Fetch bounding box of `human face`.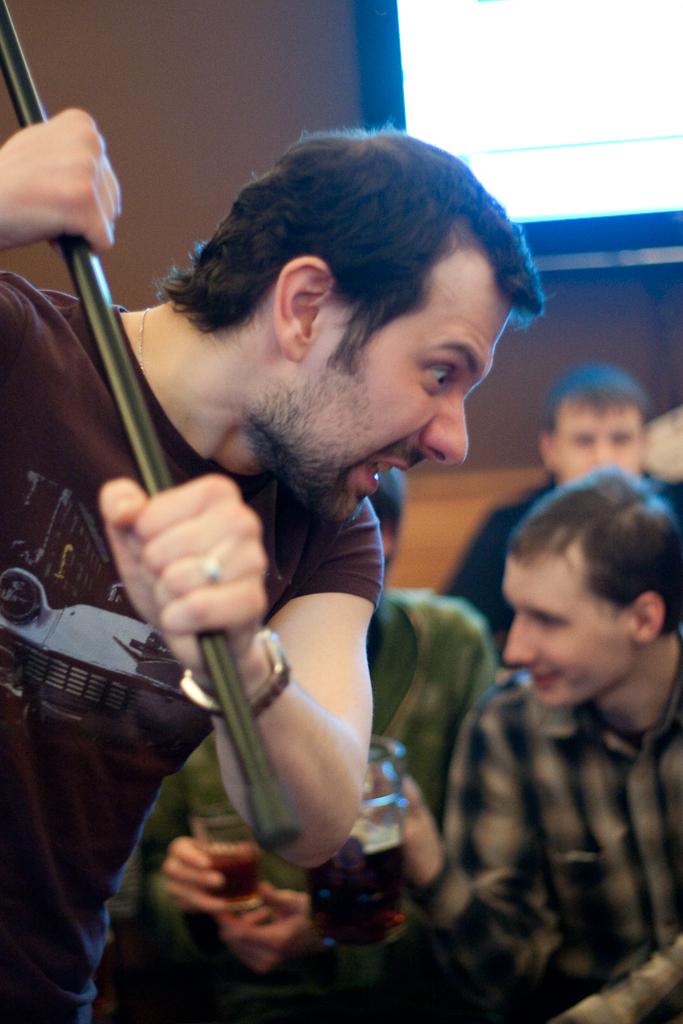
Bbox: [556,400,647,478].
